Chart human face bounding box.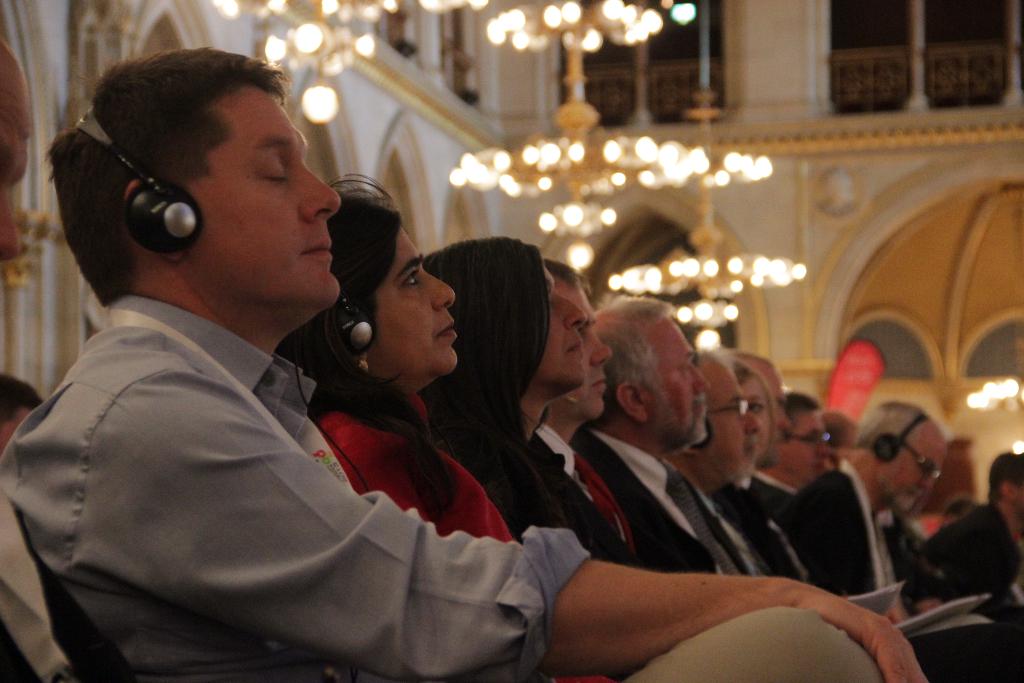
Charted: 698, 357, 761, 475.
